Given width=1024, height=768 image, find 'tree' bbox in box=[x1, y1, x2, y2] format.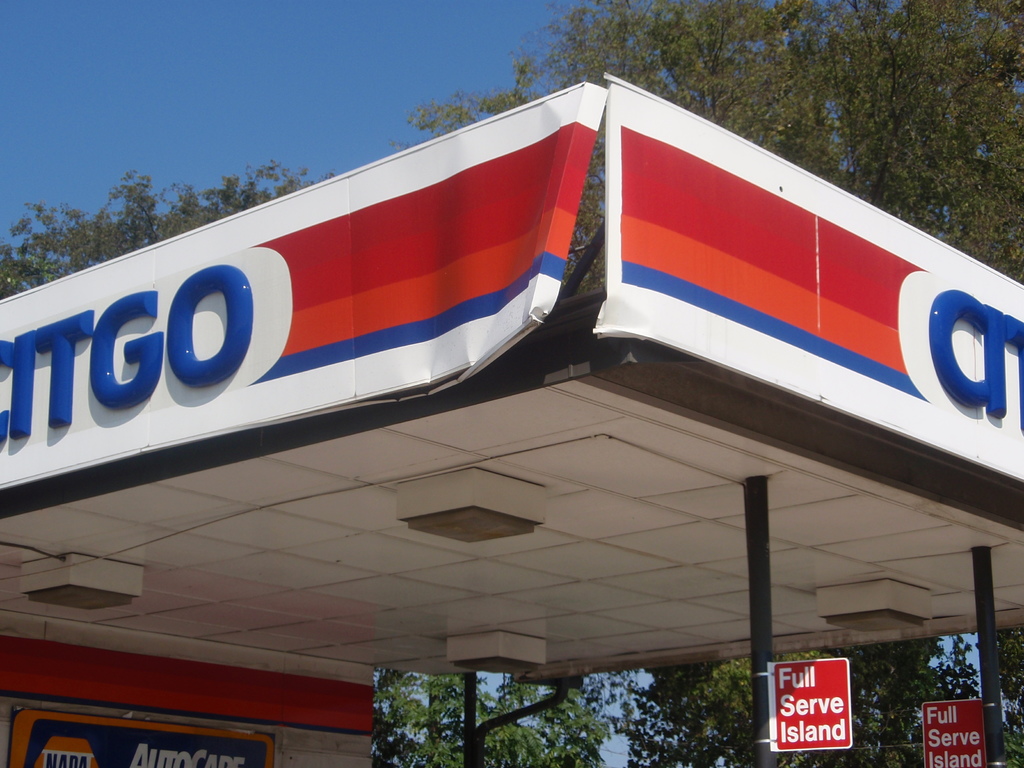
box=[417, 0, 1023, 767].
